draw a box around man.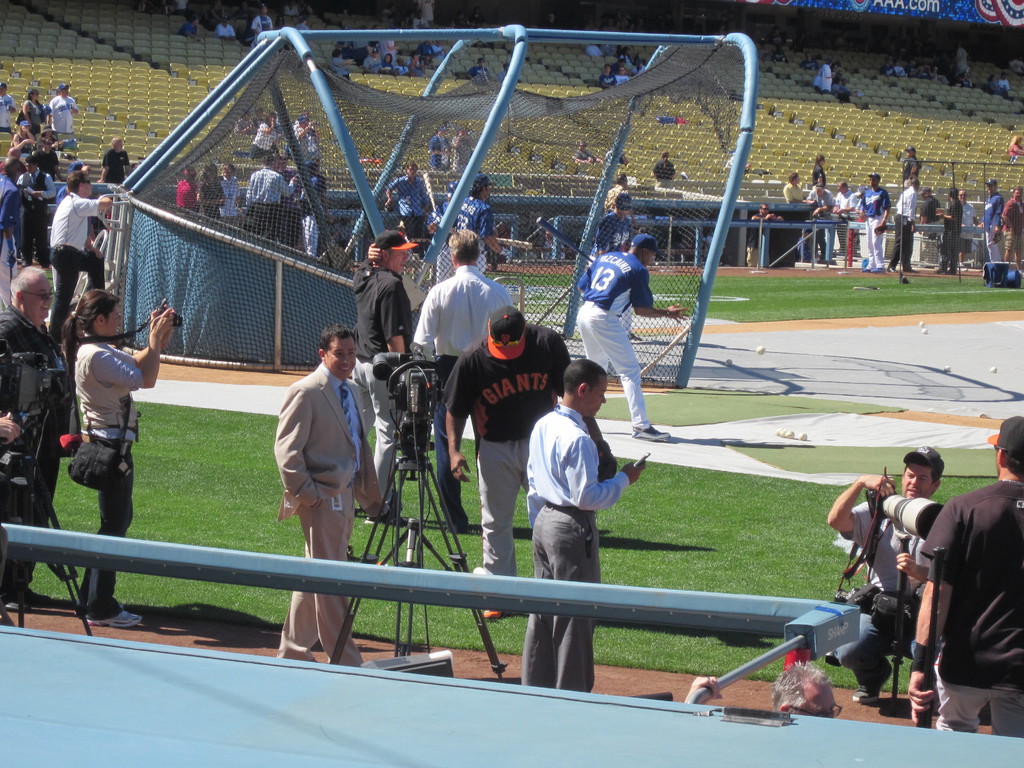
295, 159, 335, 257.
